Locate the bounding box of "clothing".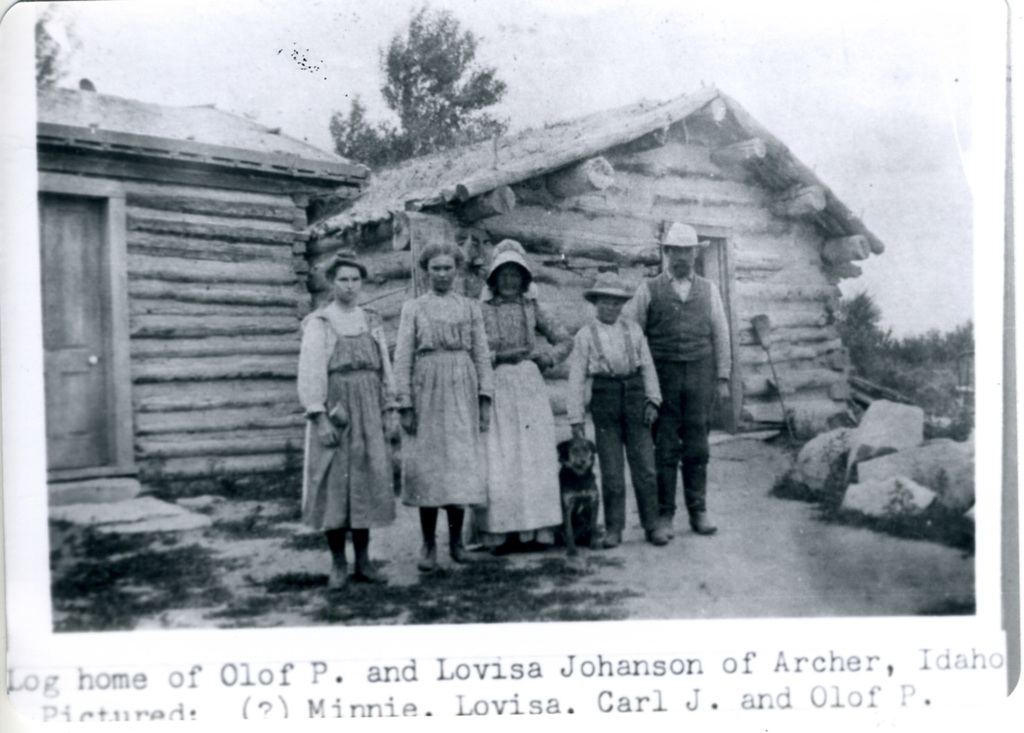
Bounding box: l=390, t=276, r=493, b=513.
